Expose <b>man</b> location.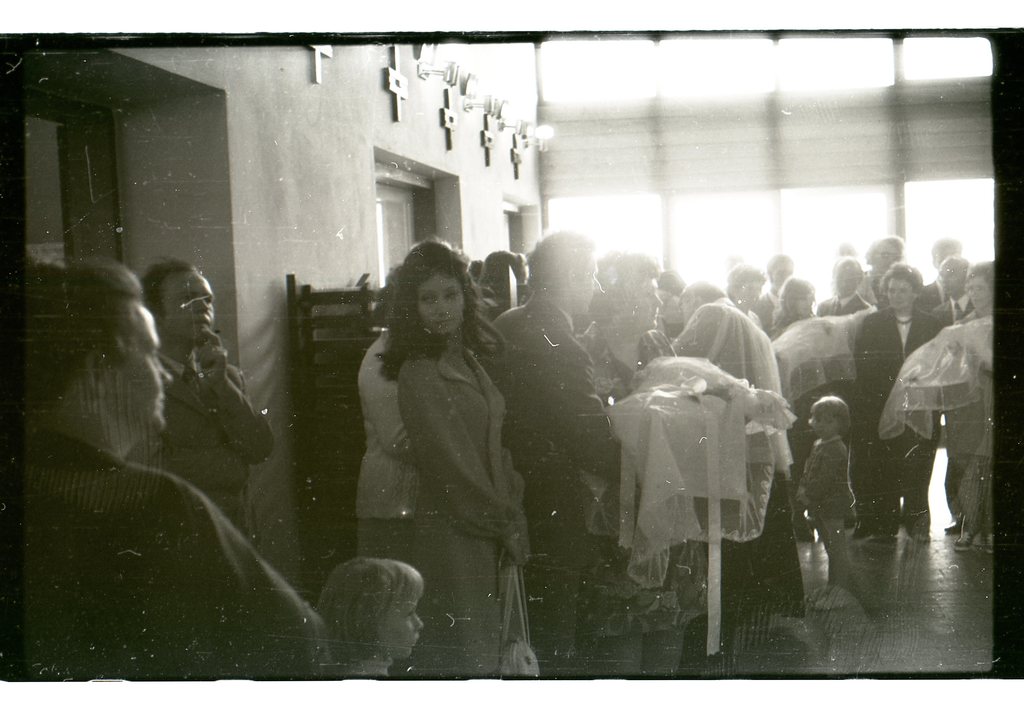
Exposed at rect(140, 255, 268, 554).
